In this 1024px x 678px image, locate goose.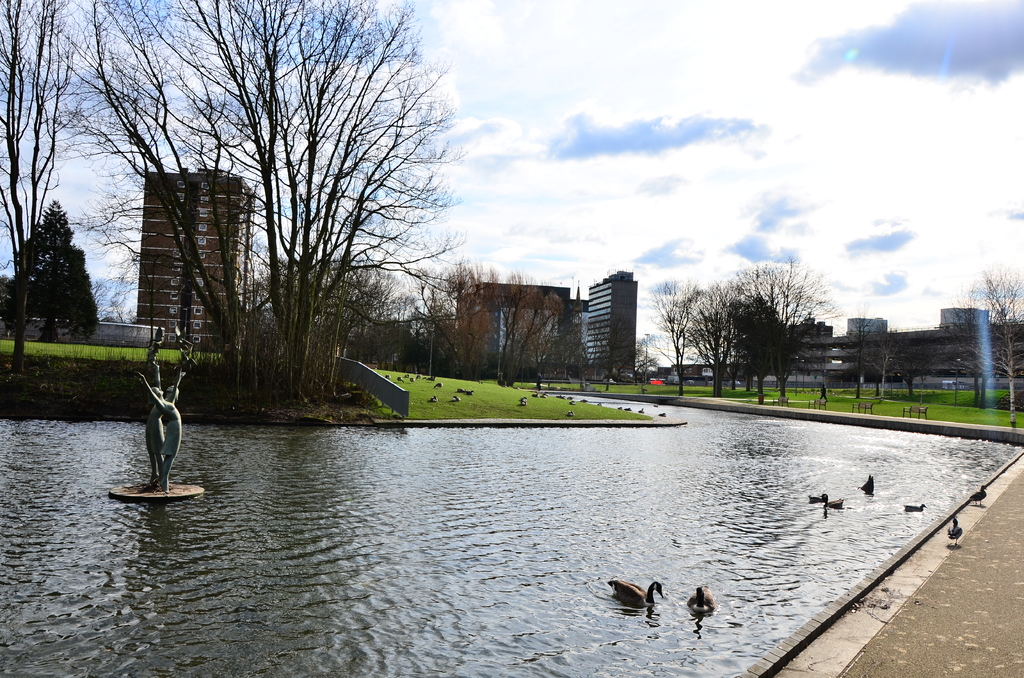
Bounding box: BBox(904, 501, 926, 513).
